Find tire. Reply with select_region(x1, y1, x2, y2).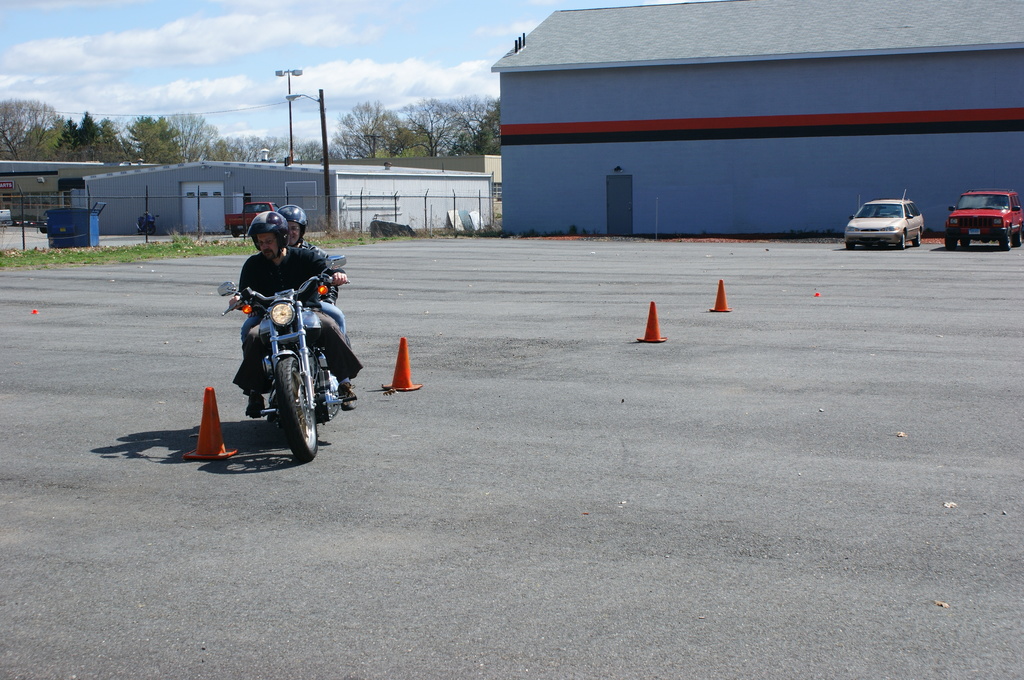
select_region(899, 234, 906, 245).
